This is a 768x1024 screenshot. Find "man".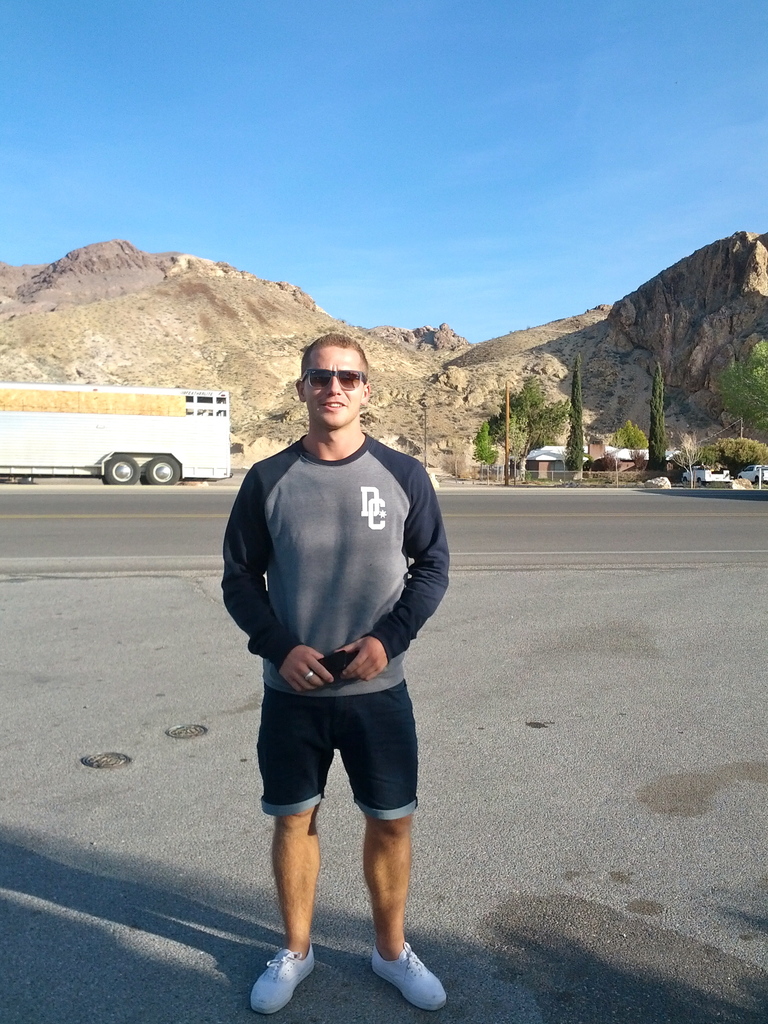
Bounding box: 223/335/451/984.
